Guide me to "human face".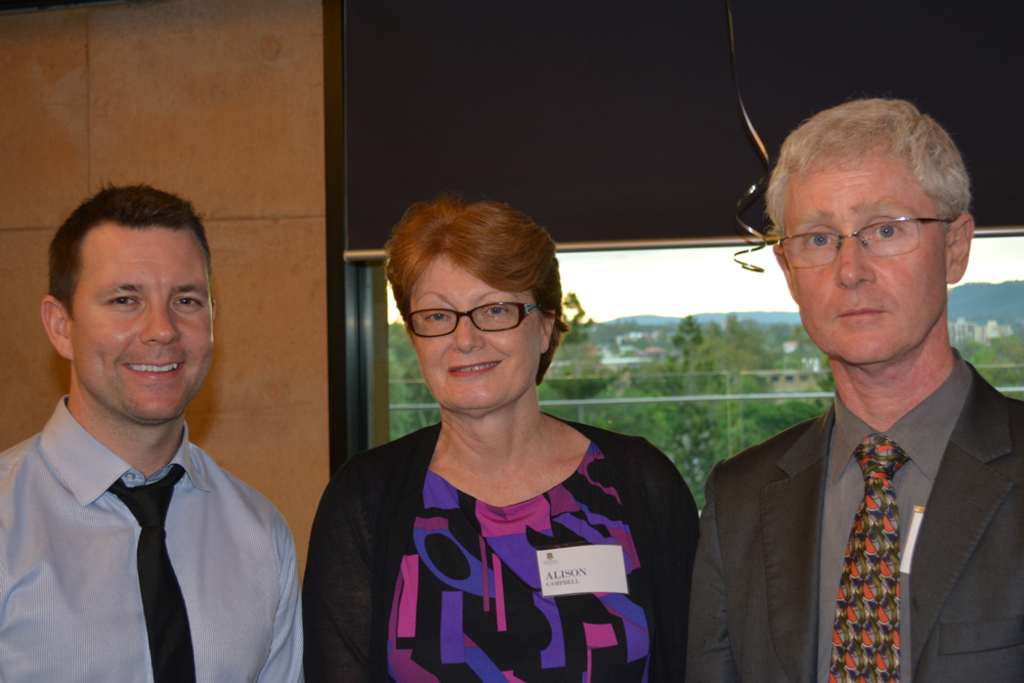
Guidance: <region>72, 215, 213, 427</region>.
